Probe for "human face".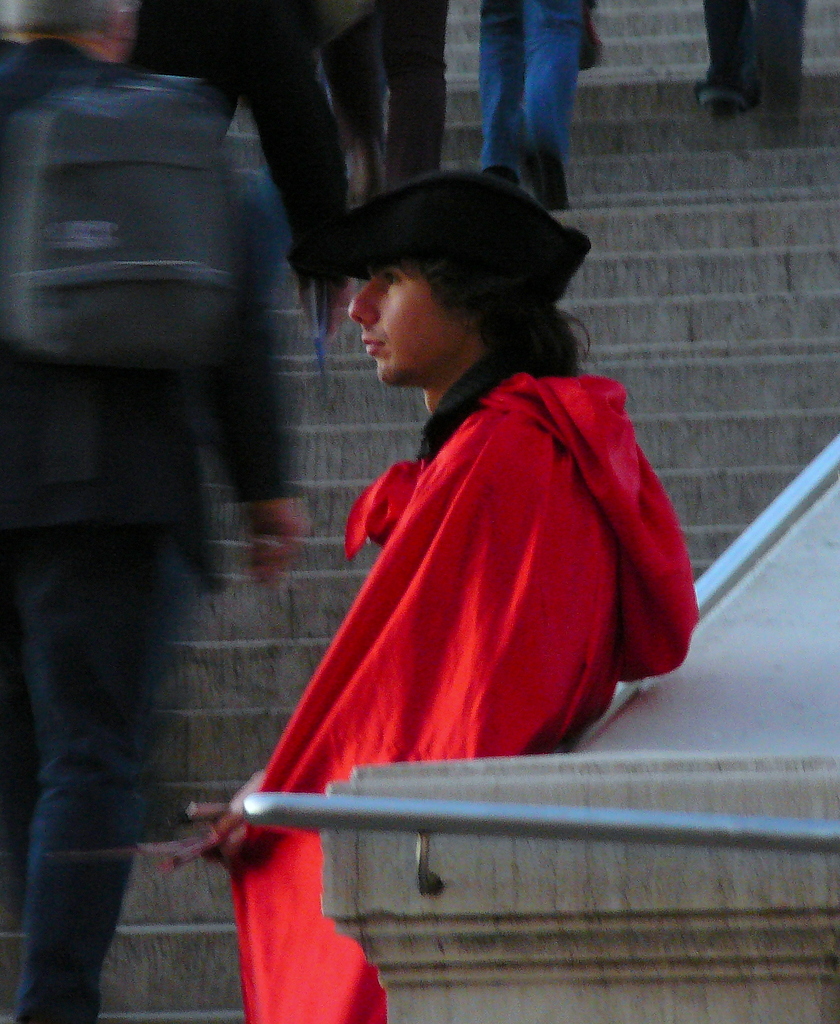
Probe result: box(348, 249, 468, 380).
